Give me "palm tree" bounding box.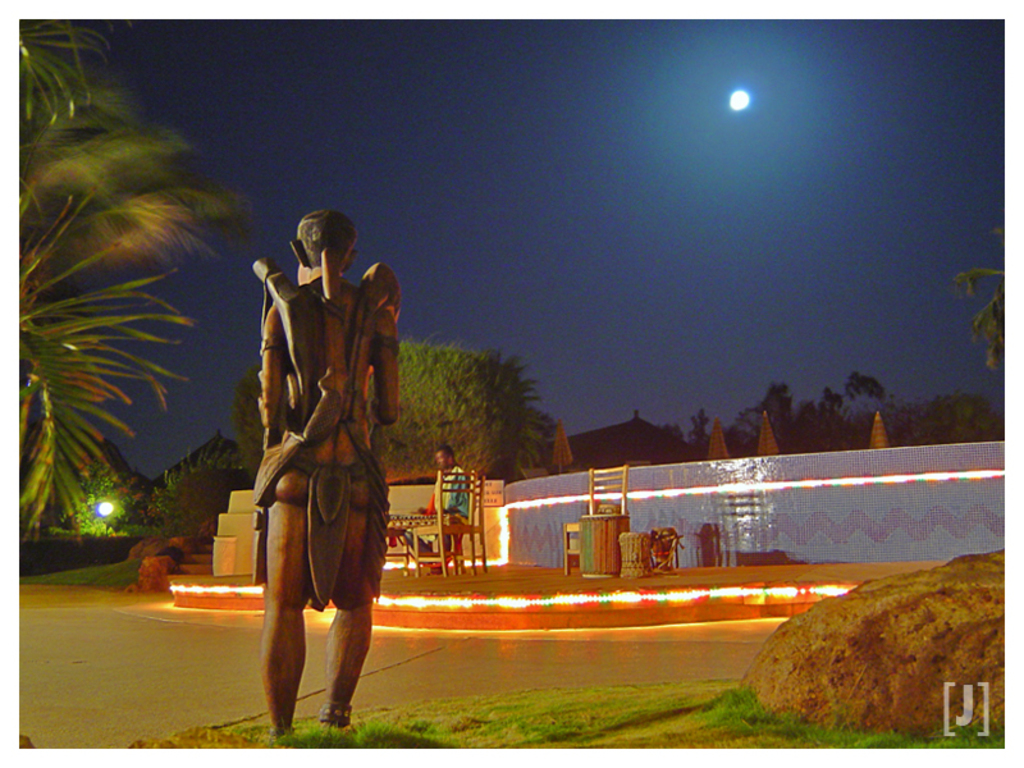
[35,96,210,613].
